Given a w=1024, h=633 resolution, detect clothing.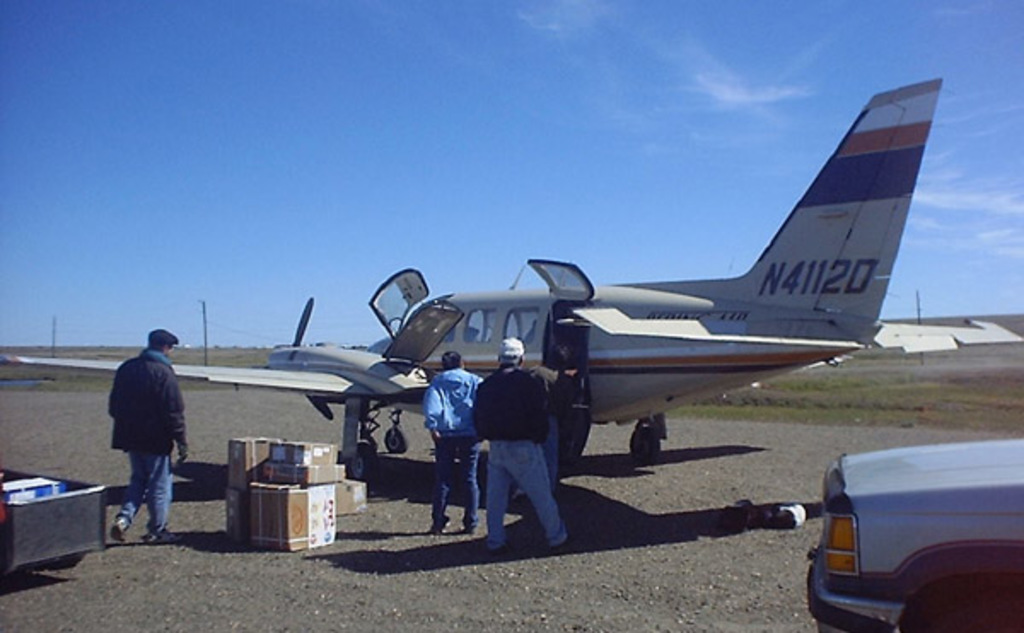
Rect(101, 319, 189, 526).
